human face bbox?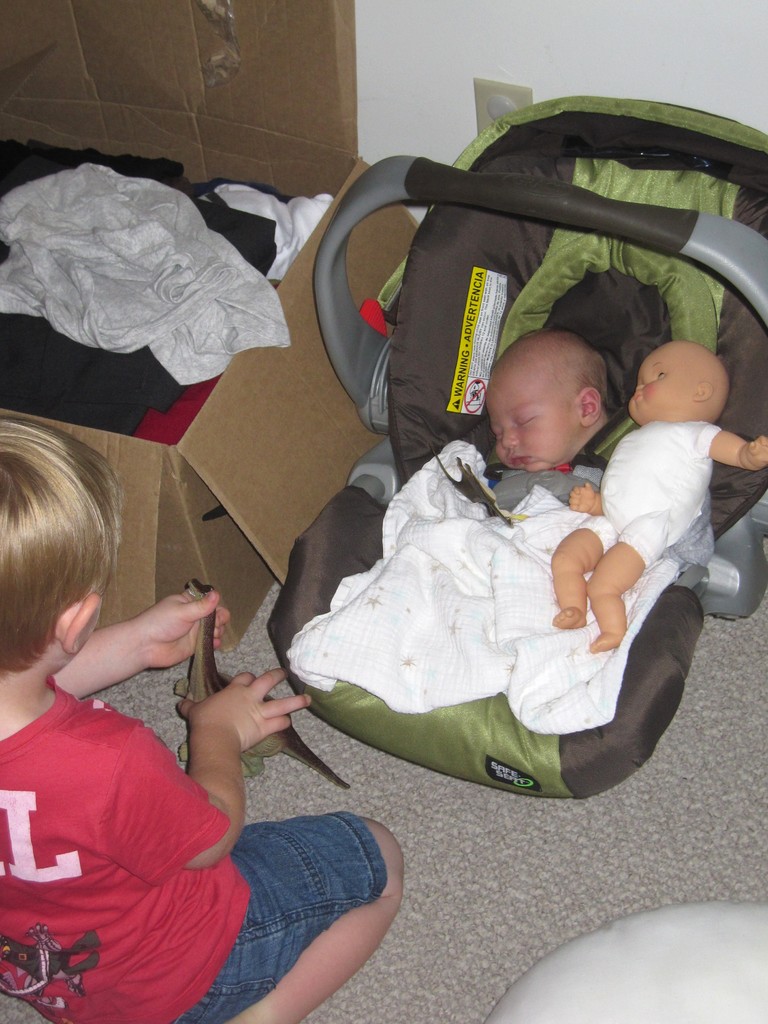
{"left": 490, "top": 371, "right": 576, "bottom": 473}
